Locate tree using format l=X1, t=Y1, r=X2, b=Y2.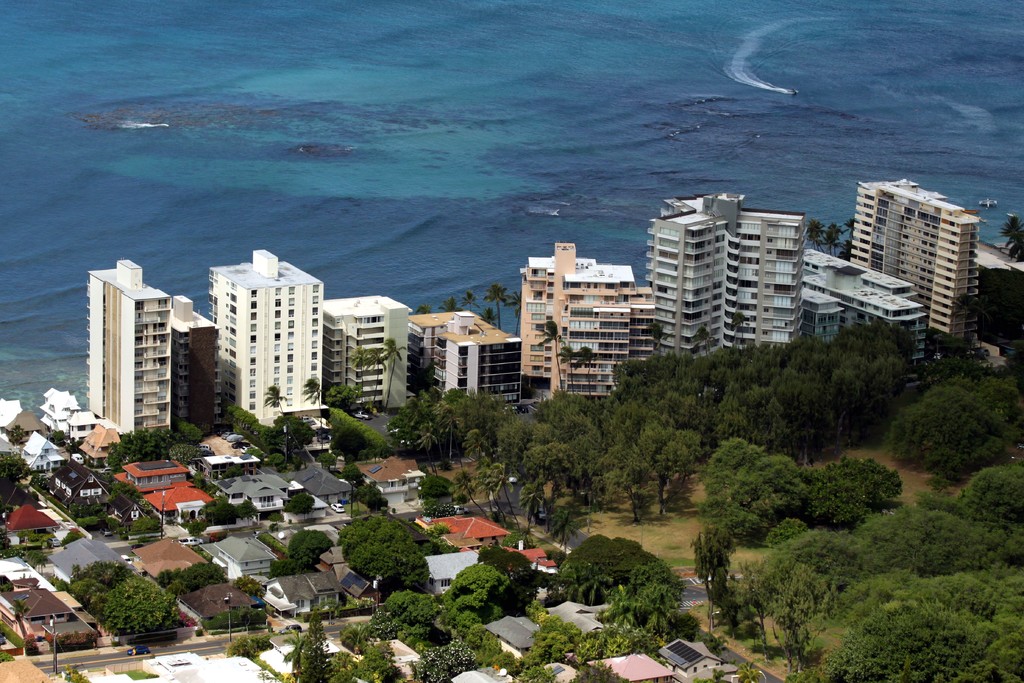
l=414, t=302, r=430, b=312.
